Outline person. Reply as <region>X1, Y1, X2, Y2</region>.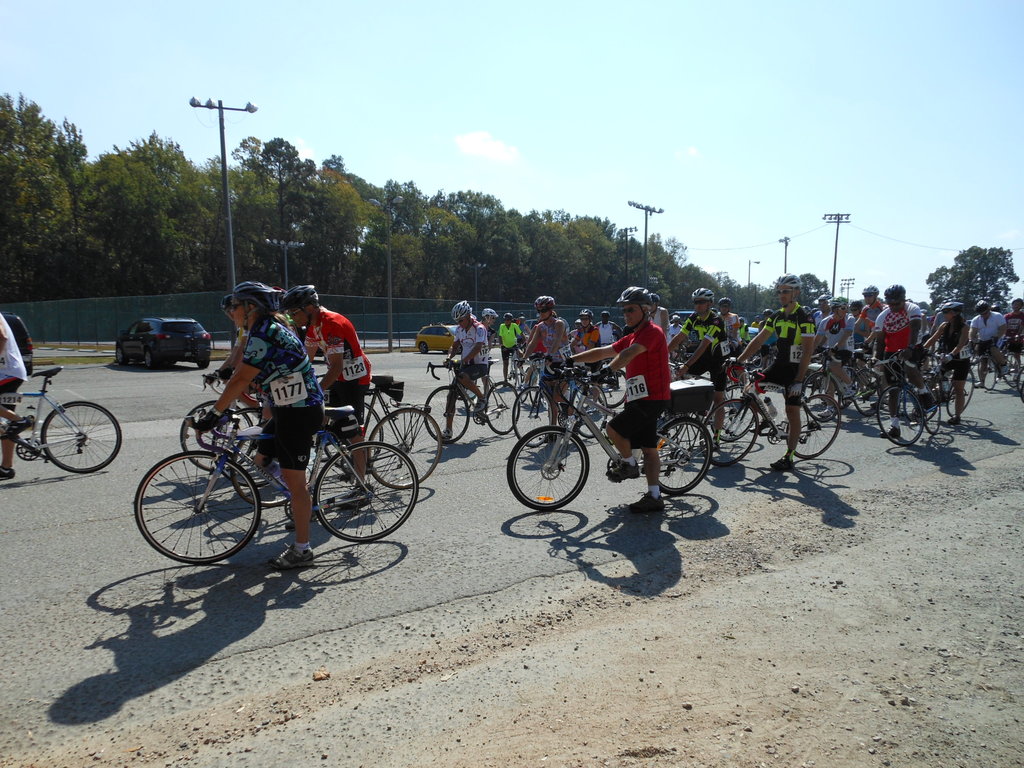
<region>967, 300, 1007, 390</region>.
